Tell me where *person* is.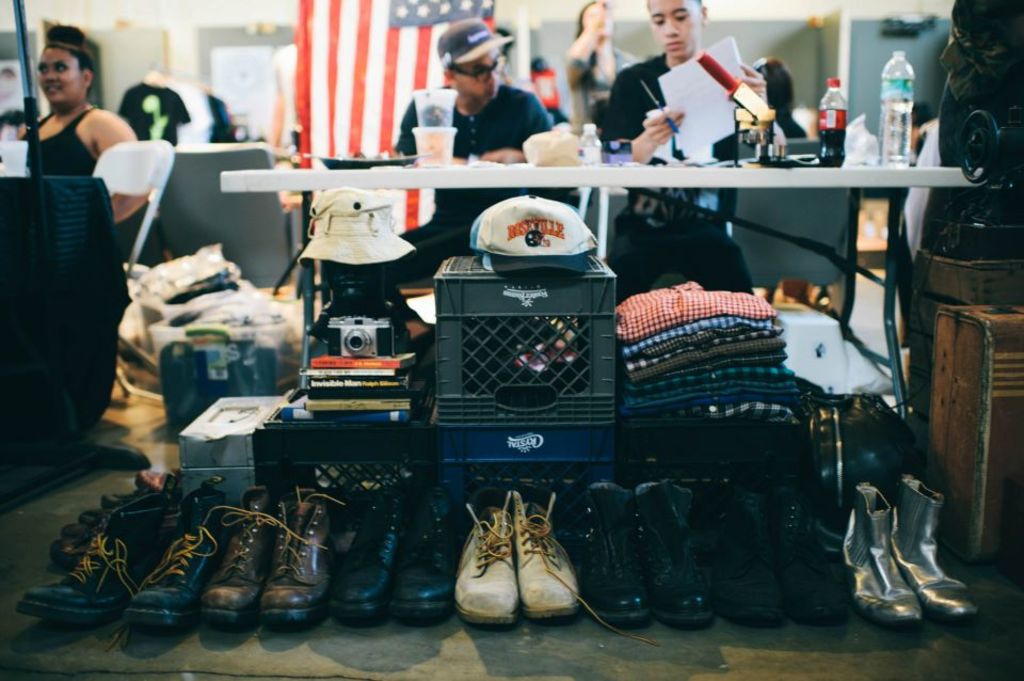
*person* is at 602 0 764 291.
